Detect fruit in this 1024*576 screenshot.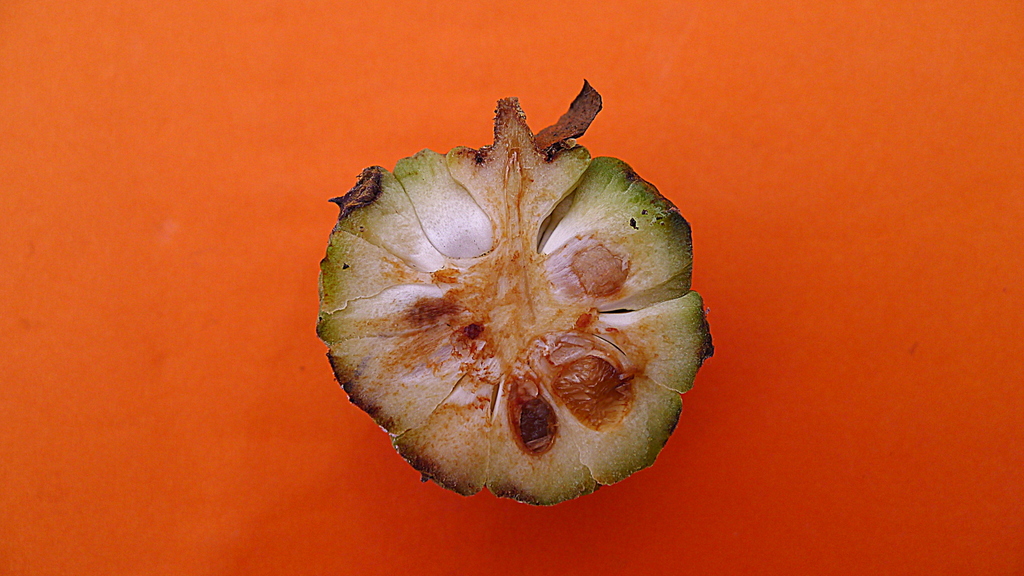
Detection: rect(325, 107, 722, 486).
